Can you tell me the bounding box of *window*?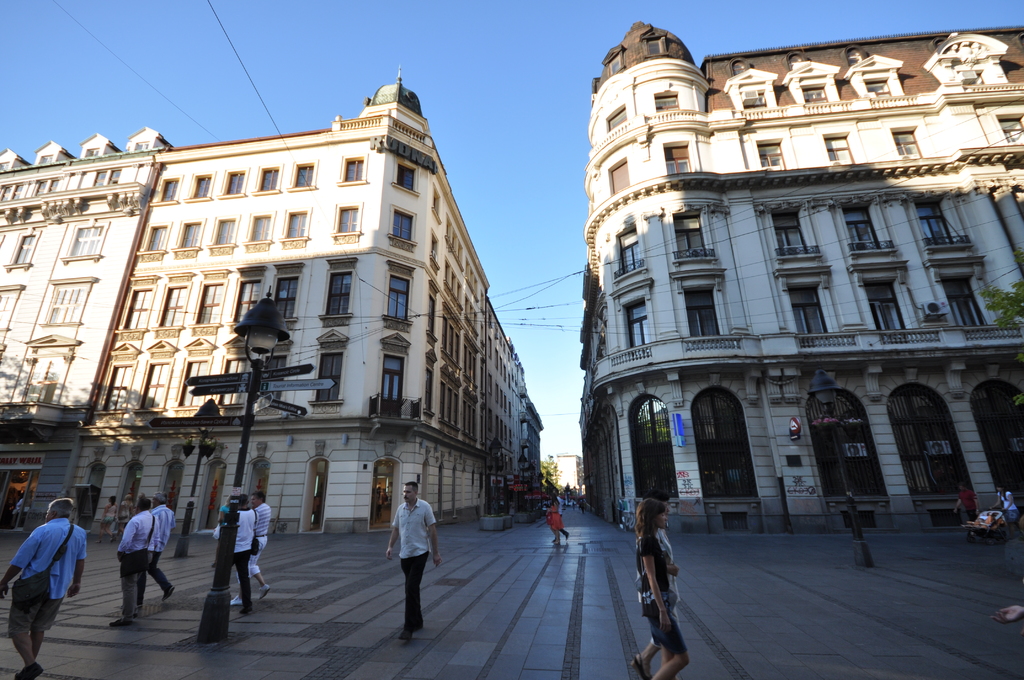
(left=319, top=255, right=356, bottom=327).
